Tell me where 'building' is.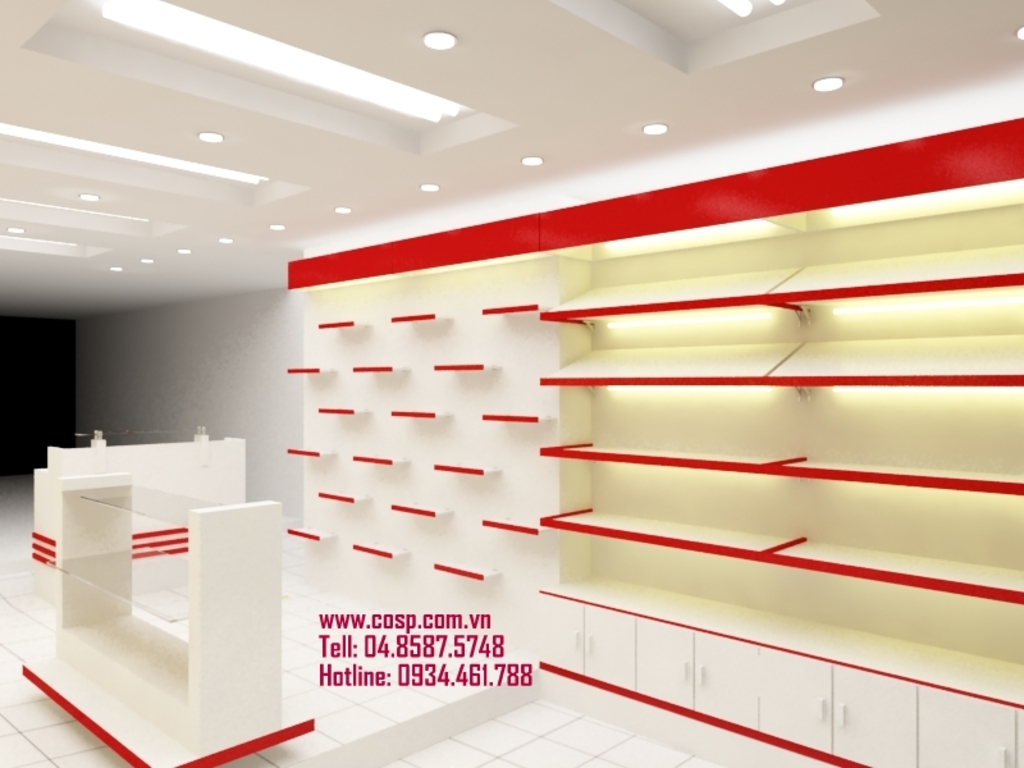
'building' is at rect(4, 0, 1023, 767).
